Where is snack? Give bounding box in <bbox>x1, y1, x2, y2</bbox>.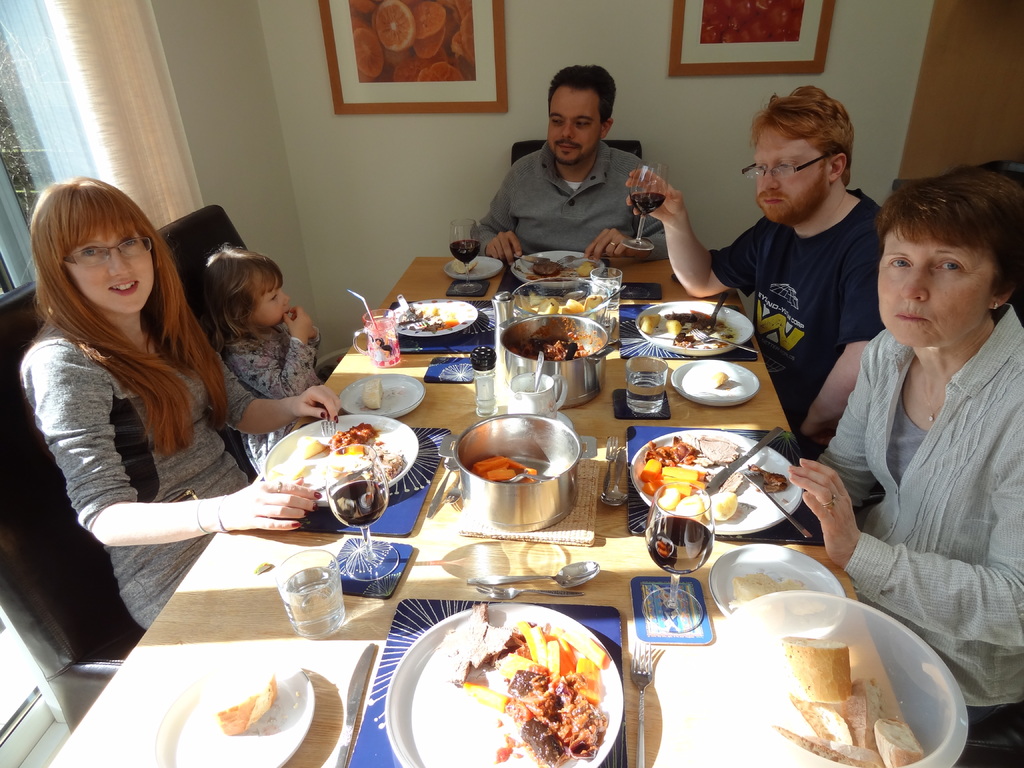
<bbox>530, 260, 563, 278</bbox>.
